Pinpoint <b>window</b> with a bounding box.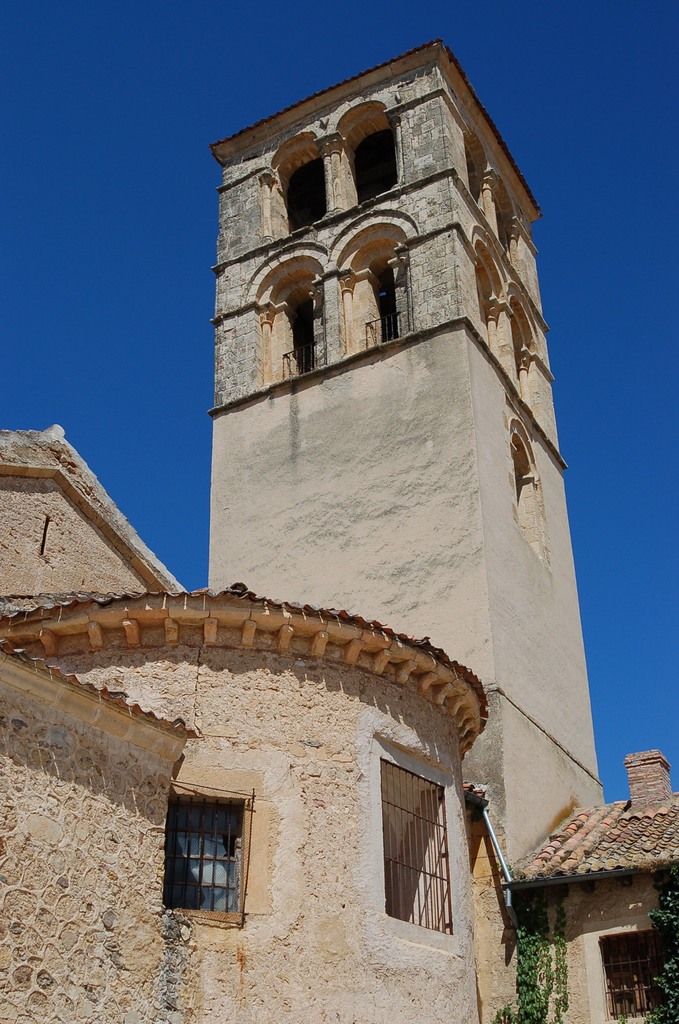
left=272, top=284, right=327, bottom=378.
